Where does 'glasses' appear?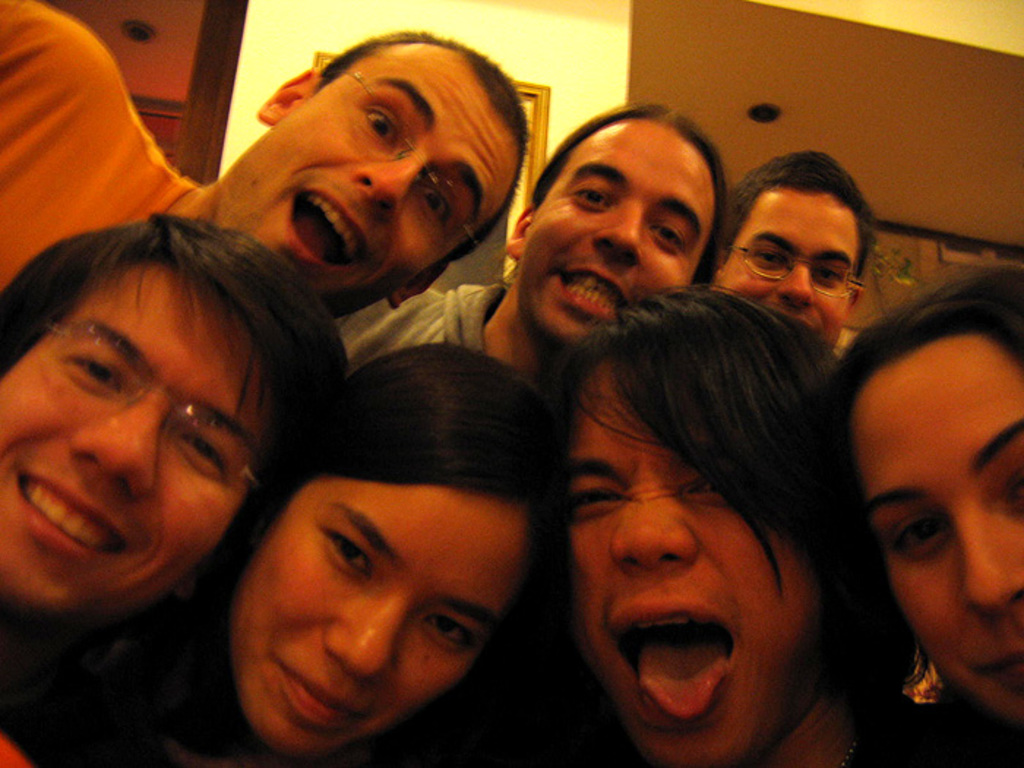
Appears at box=[727, 243, 865, 294].
